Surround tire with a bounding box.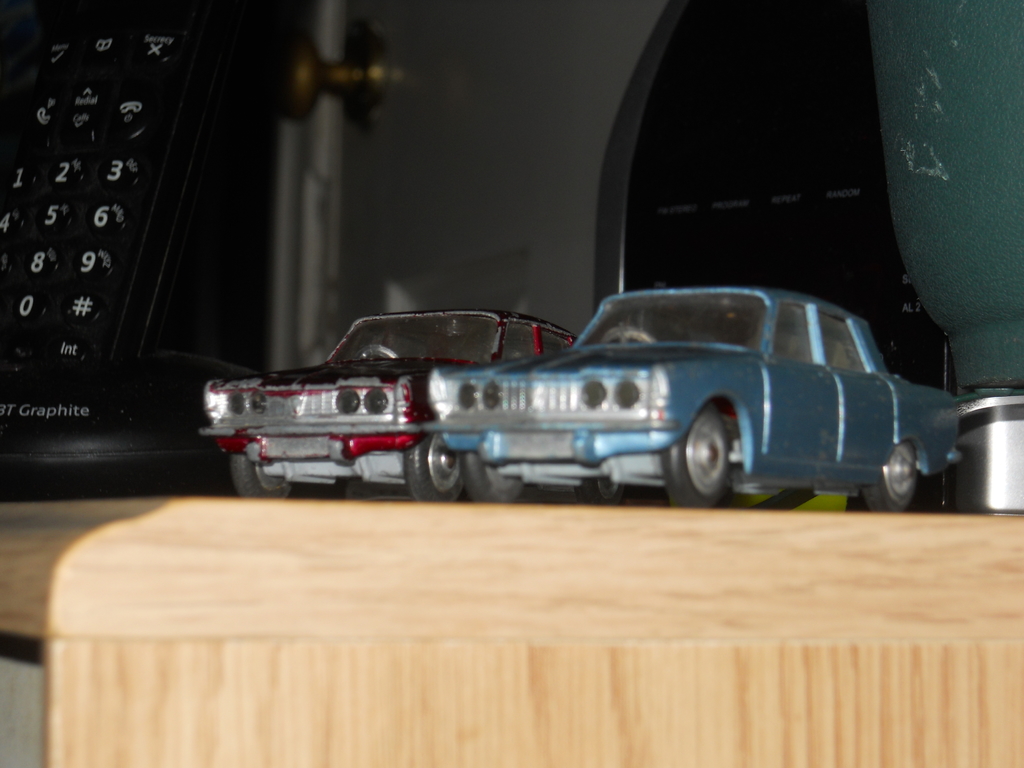
rect(660, 408, 728, 511).
